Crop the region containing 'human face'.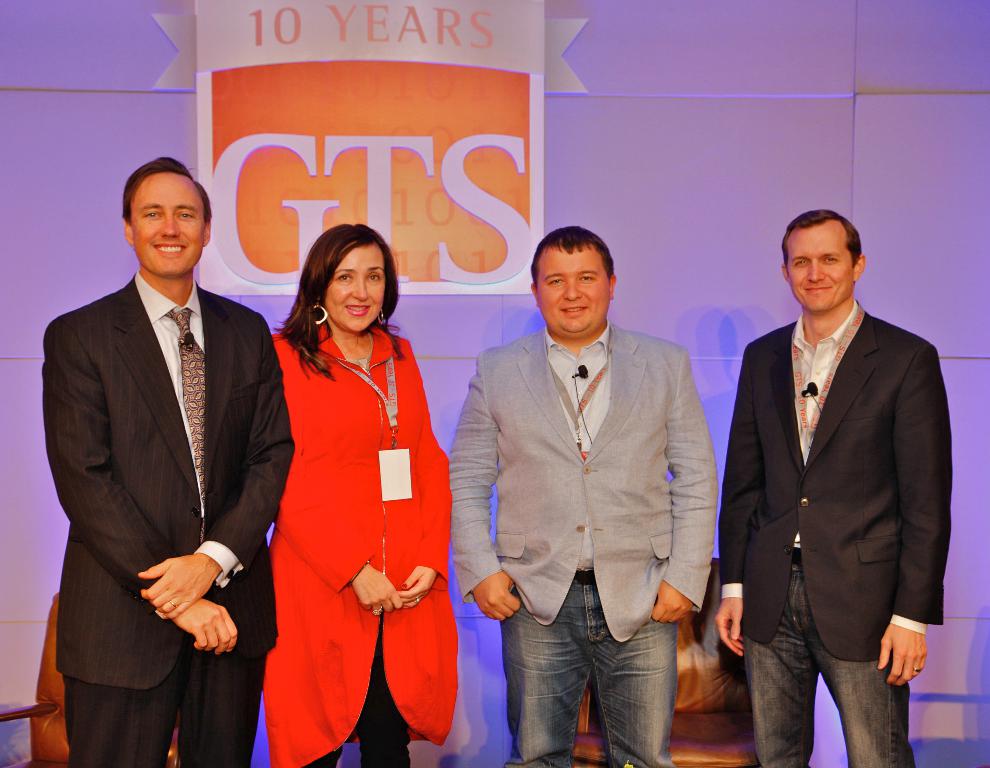
Crop region: bbox=[536, 240, 605, 332].
